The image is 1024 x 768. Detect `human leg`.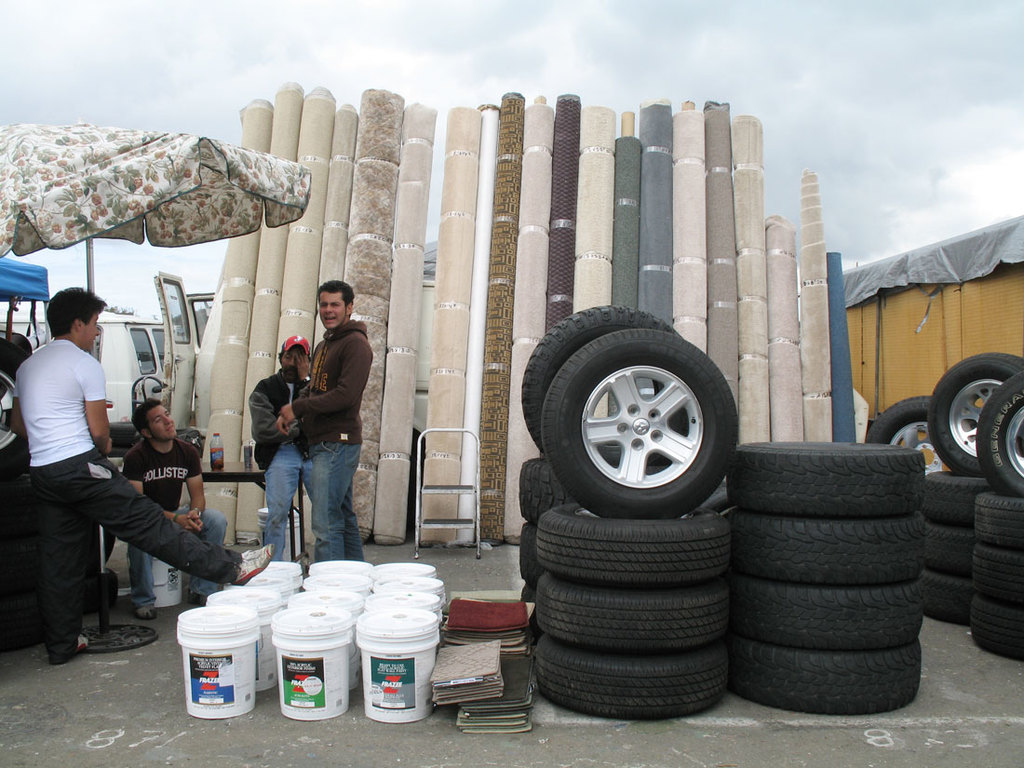
Detection: left=263, top=436, right=303, bottom=560.
